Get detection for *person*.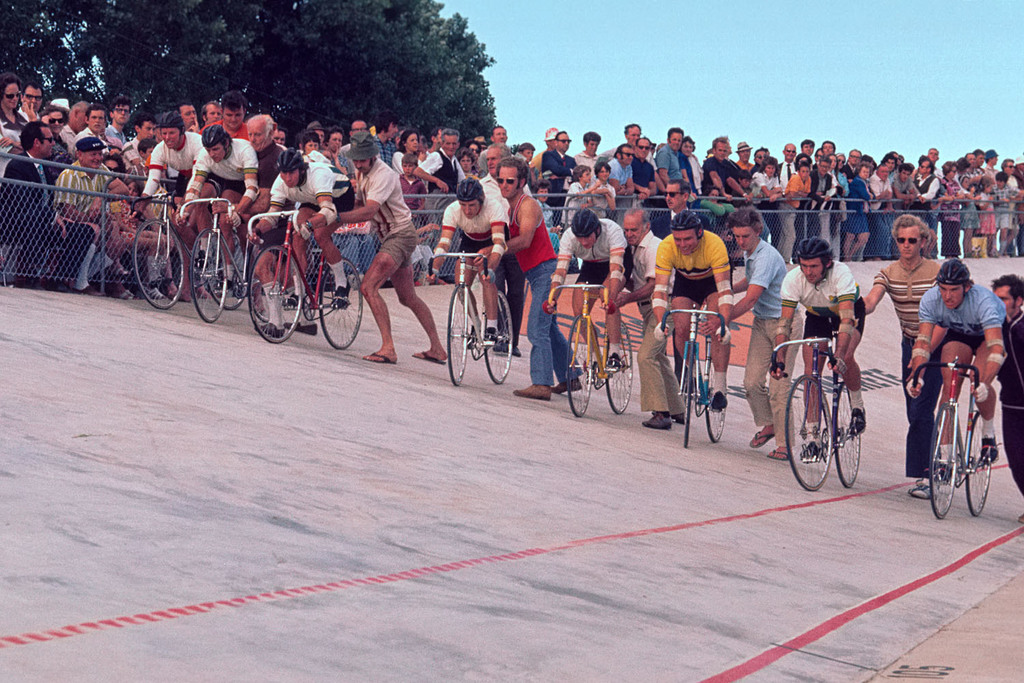
Detection: BBox(173, 124, 259, 289).
